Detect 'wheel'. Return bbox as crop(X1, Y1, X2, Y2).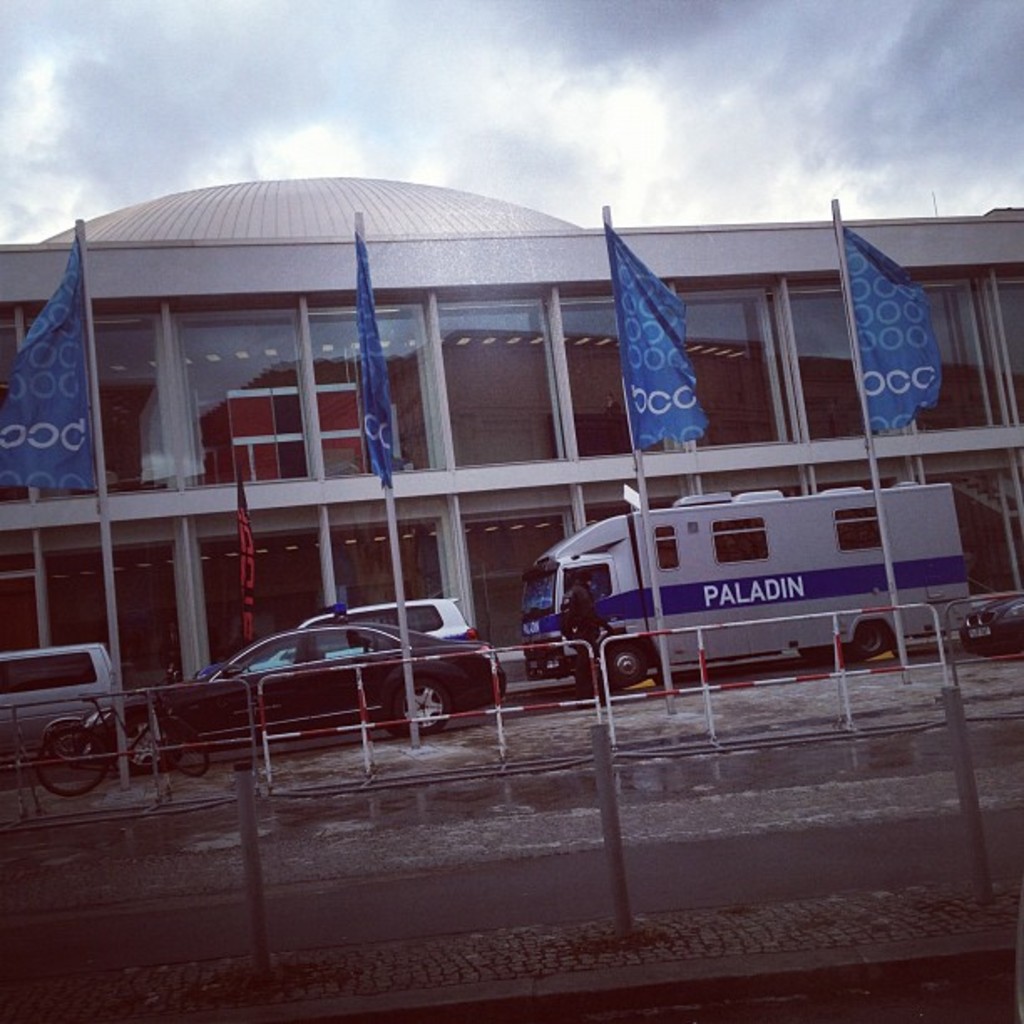
crop(129, 716, 172, 775).
